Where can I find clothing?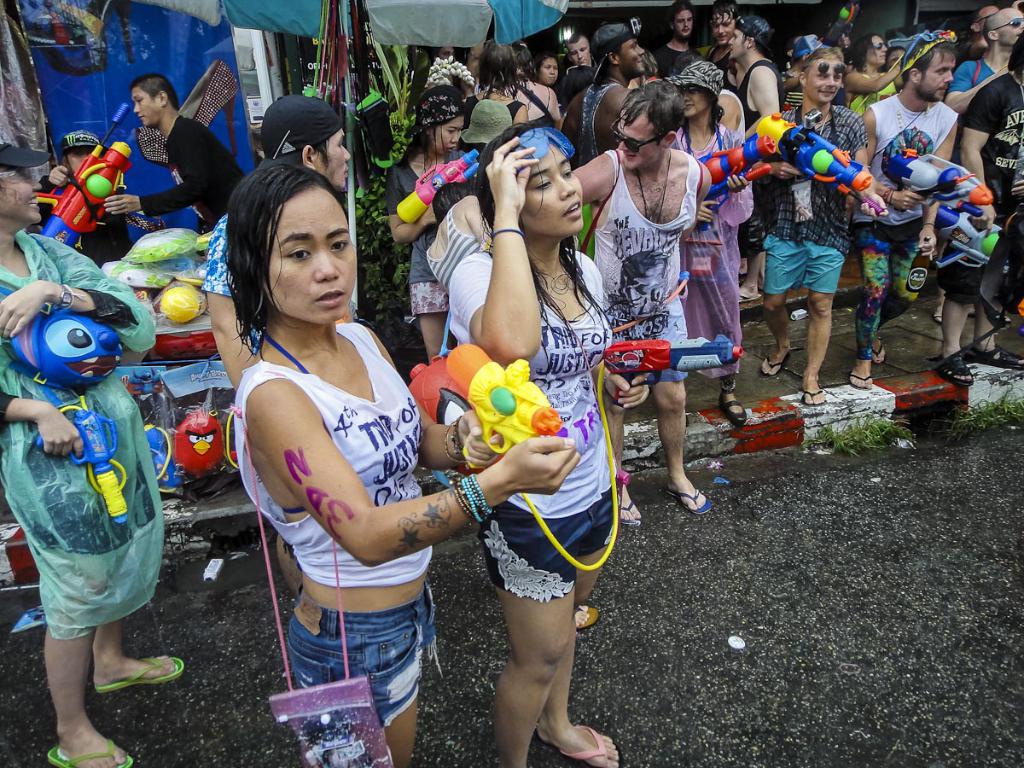
You can find it at left=587, top=147, right=700, bottom=383.
